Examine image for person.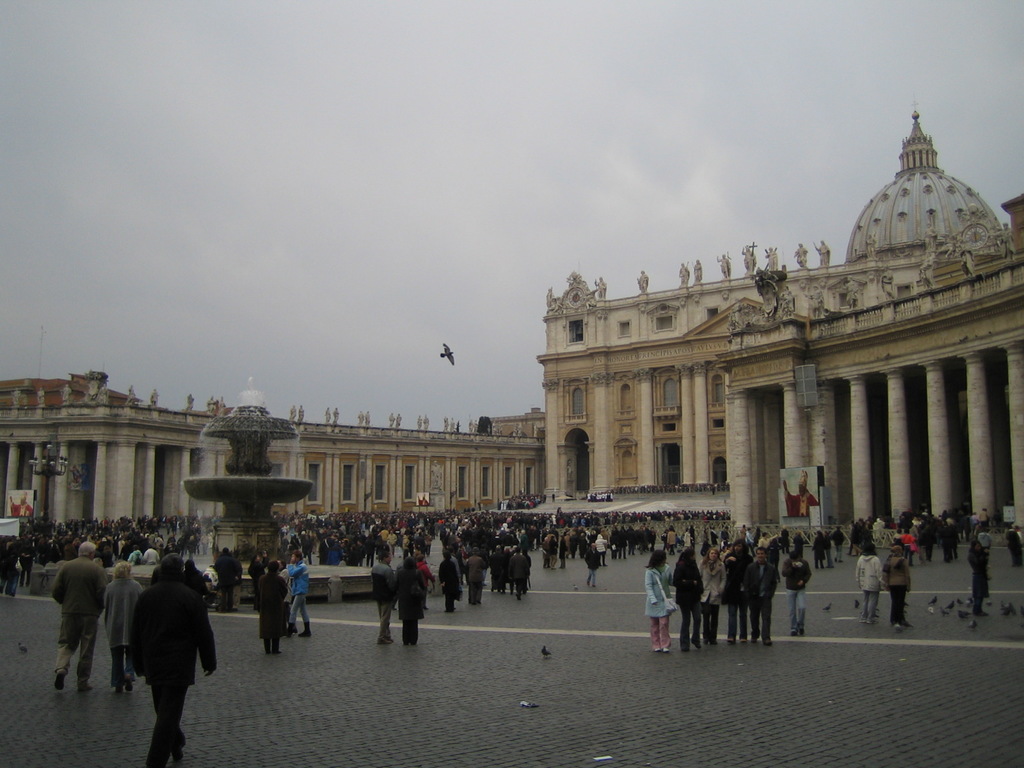
Examination result: 736:524:751:540.
